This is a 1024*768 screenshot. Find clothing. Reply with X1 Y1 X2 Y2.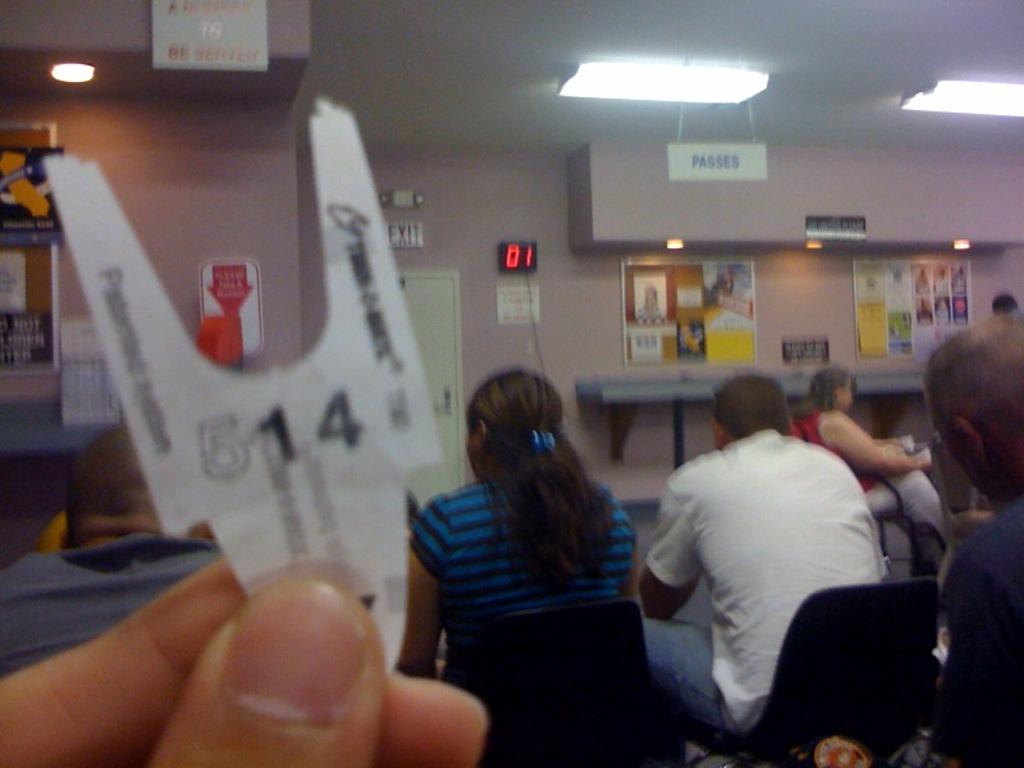
402 466 643 634.
